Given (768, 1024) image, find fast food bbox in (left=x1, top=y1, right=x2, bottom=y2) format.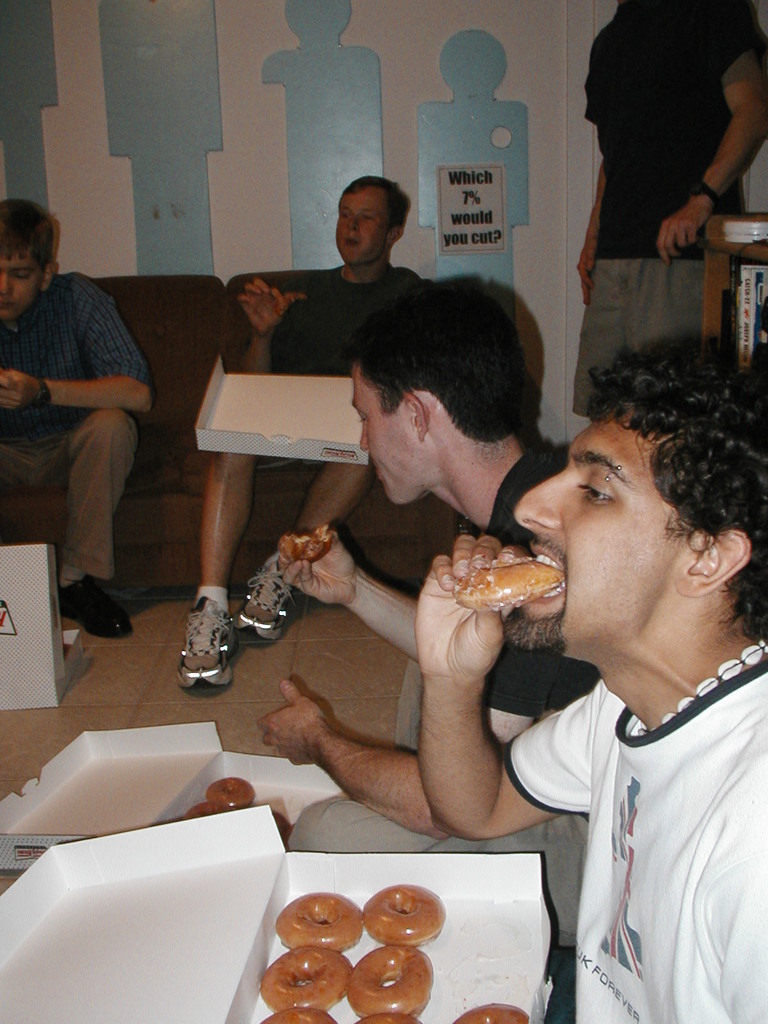
(left=180, top=803, right=222, bottom=819).
